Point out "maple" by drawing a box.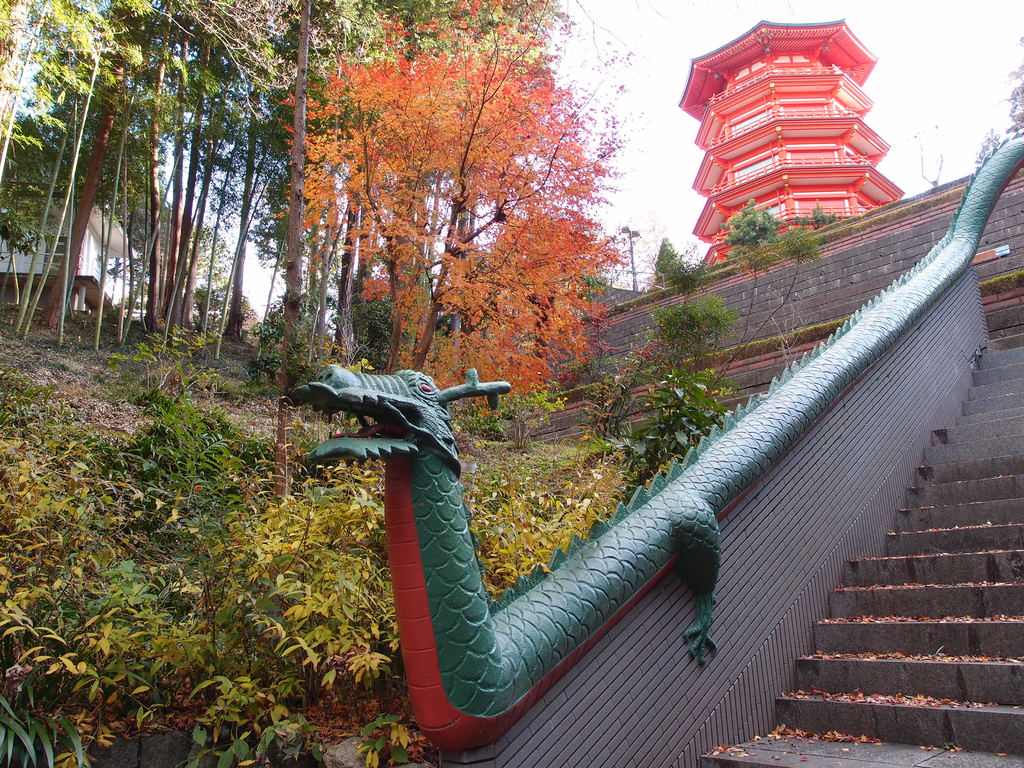
{"x1": 284, "y1": 0, "x2": 626, "y2": 422}.
